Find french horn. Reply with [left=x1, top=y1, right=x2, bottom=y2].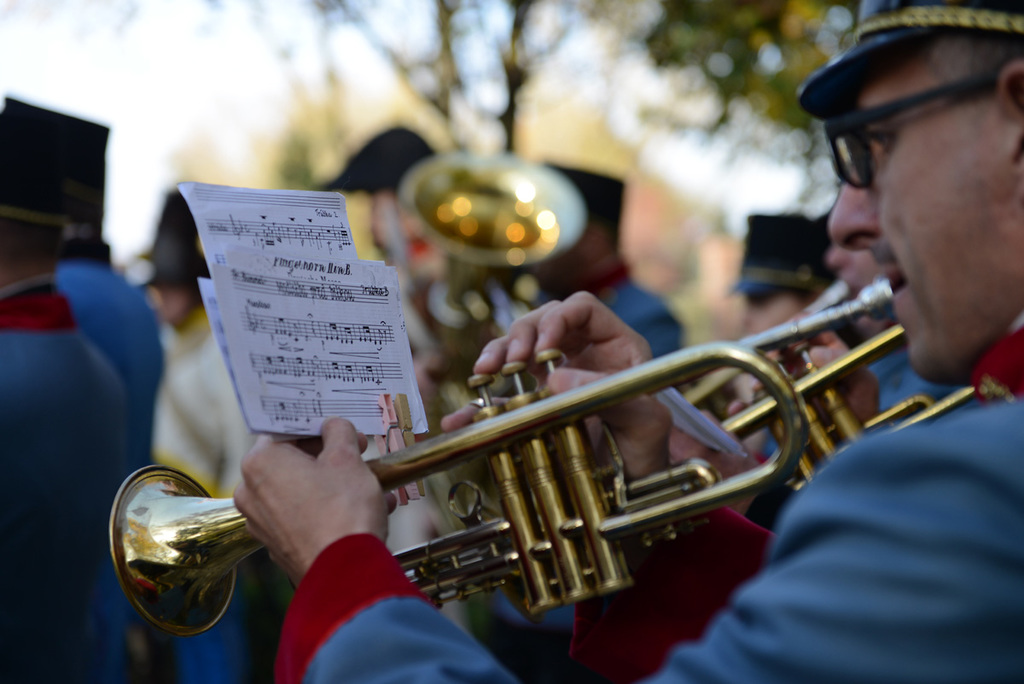
[left=381, top=153, right=581, bottom=406].
